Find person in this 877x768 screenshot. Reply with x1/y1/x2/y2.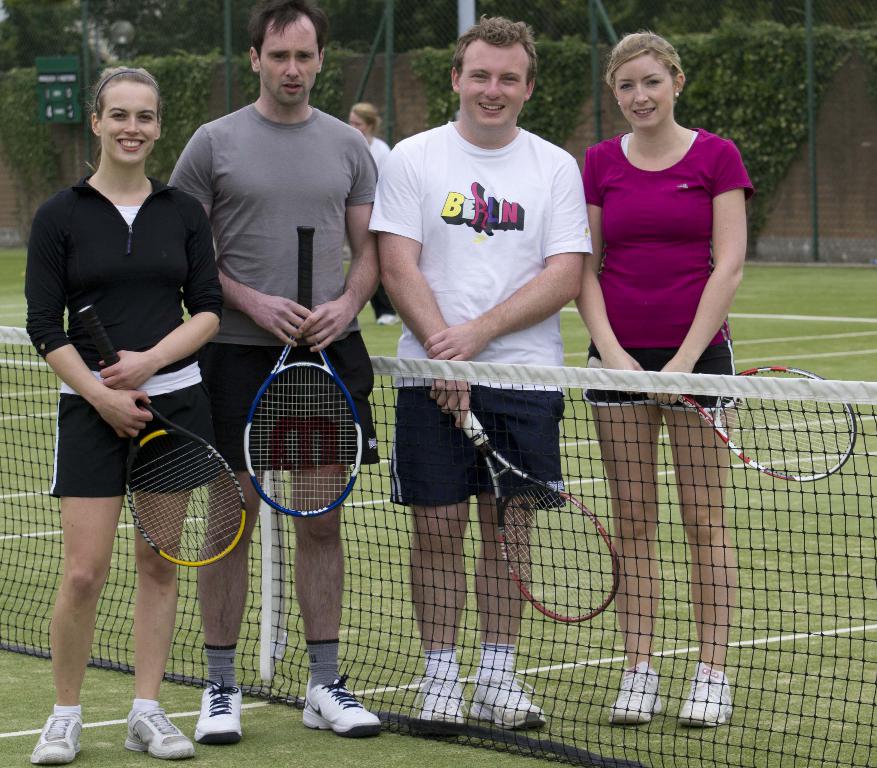
367/12/594/732.
